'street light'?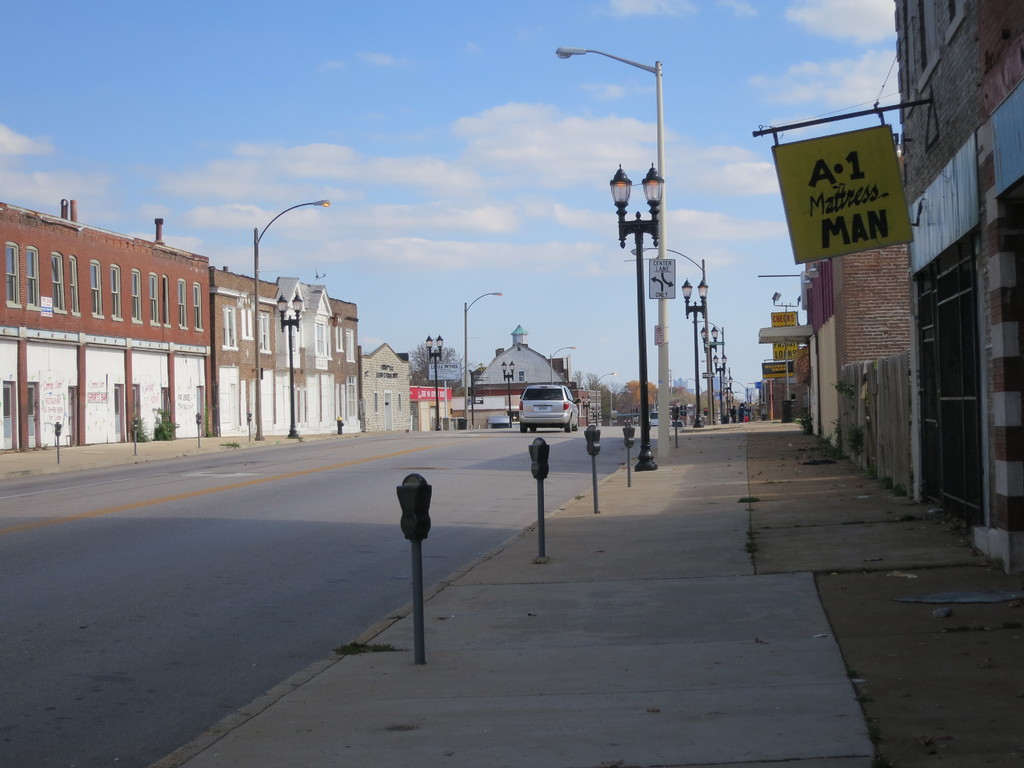
[247, 204, 329, 447]
